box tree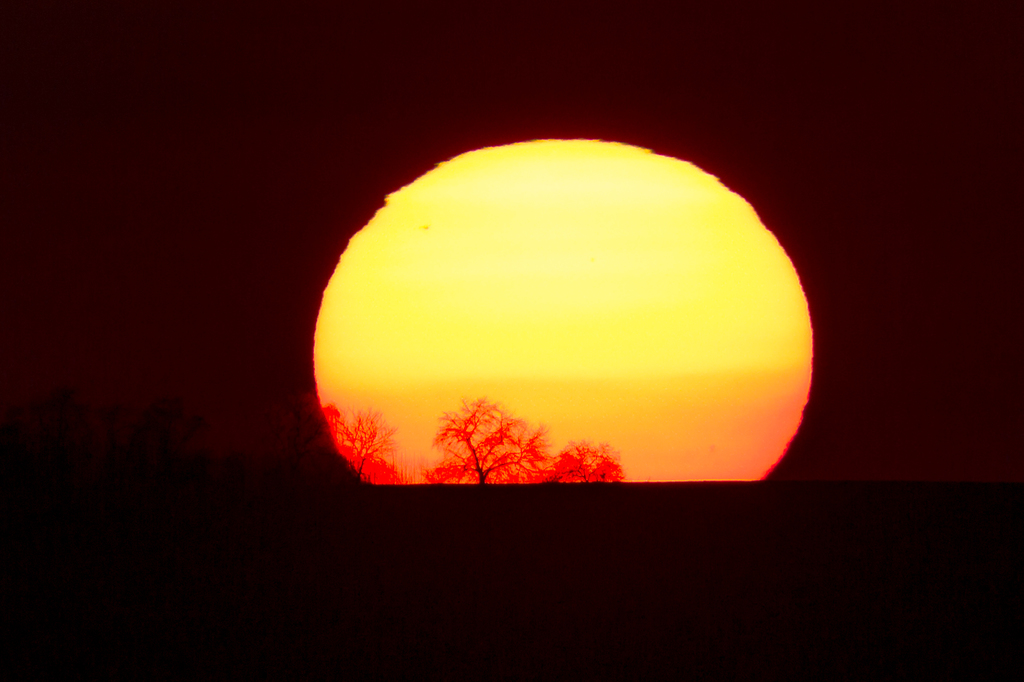
left=552, top=435, right=623, bottom=480
